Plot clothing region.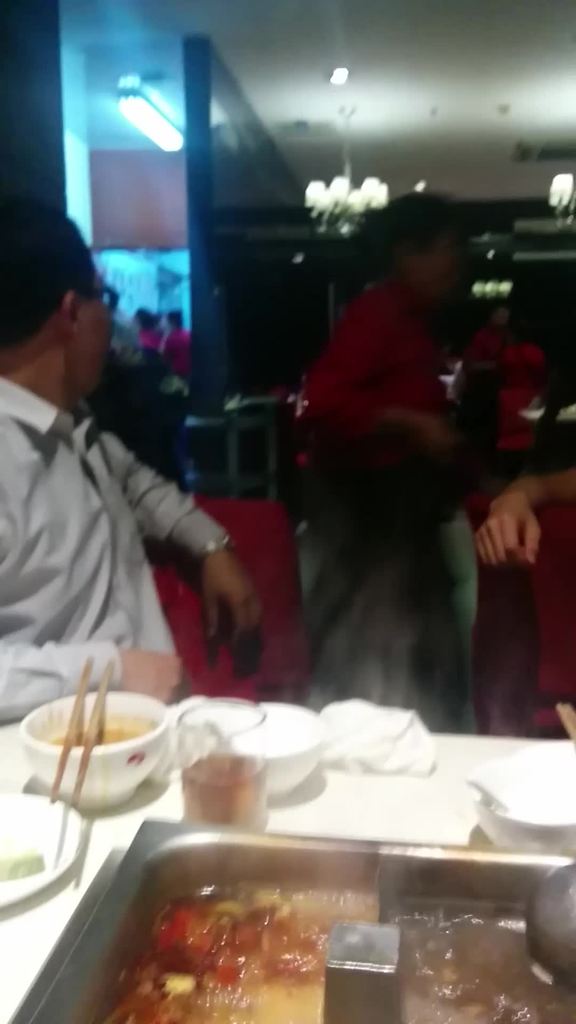
Plotted at select_region(8, 317, 243, 707).
